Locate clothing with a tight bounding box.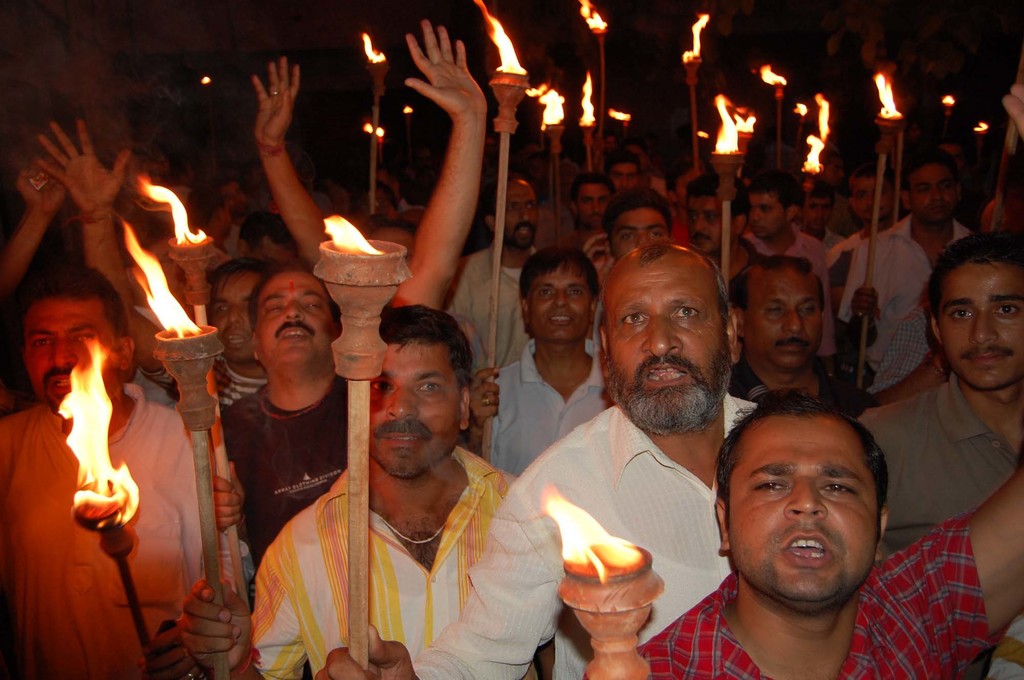
(left=225, top=470, right=602, bottom=679).
